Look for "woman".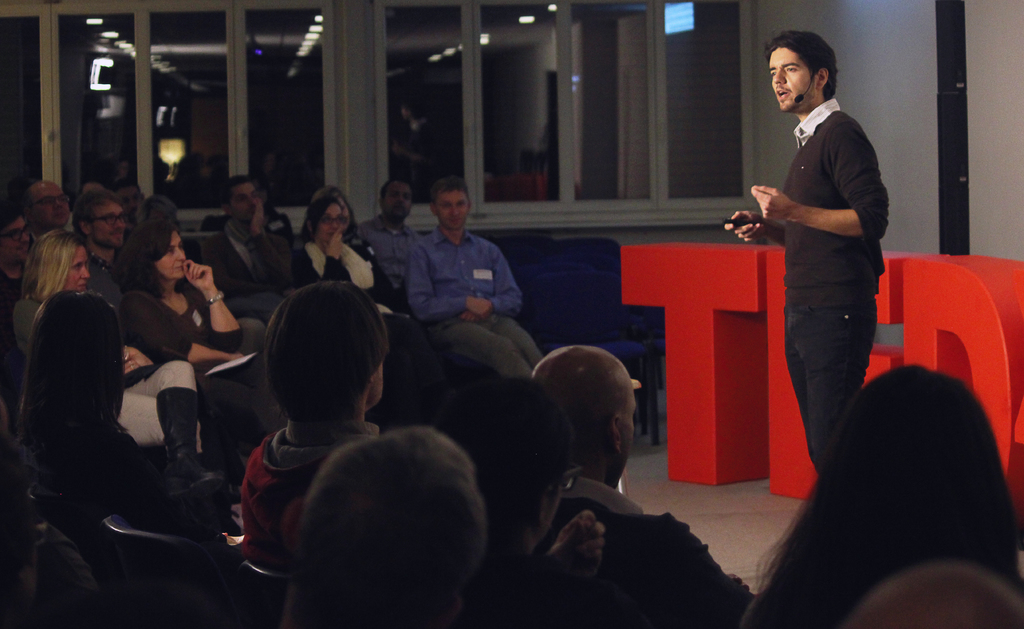
Found: [left=316, top=184, right=387, bottom=267].
